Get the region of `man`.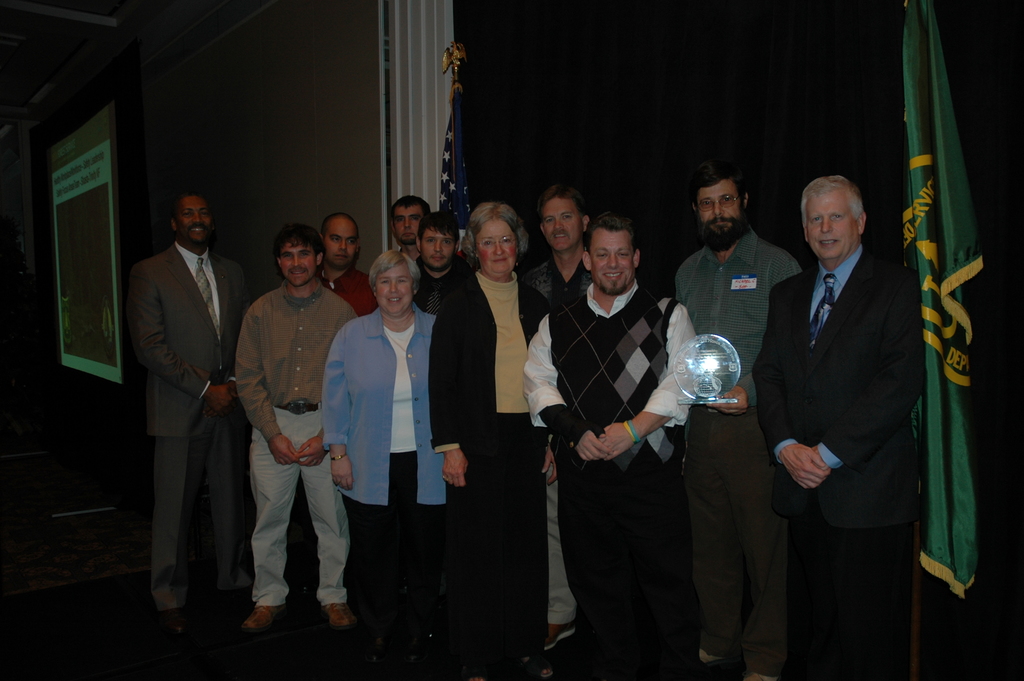
bbox=[319, 209, 387, 319].
